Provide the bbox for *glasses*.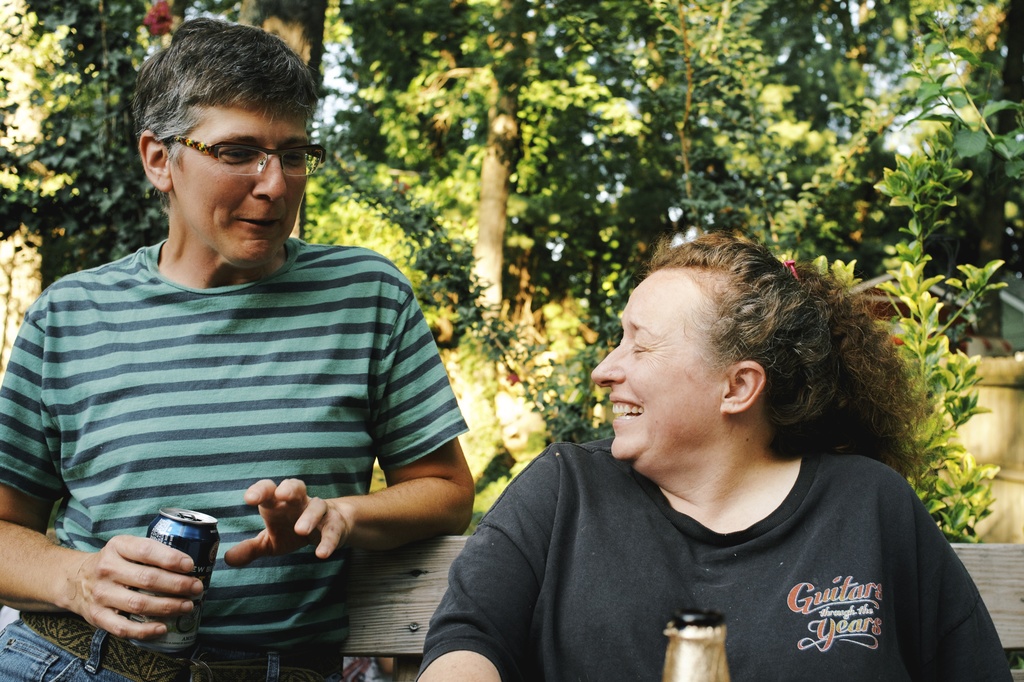
(147, 124, 305, 172).
